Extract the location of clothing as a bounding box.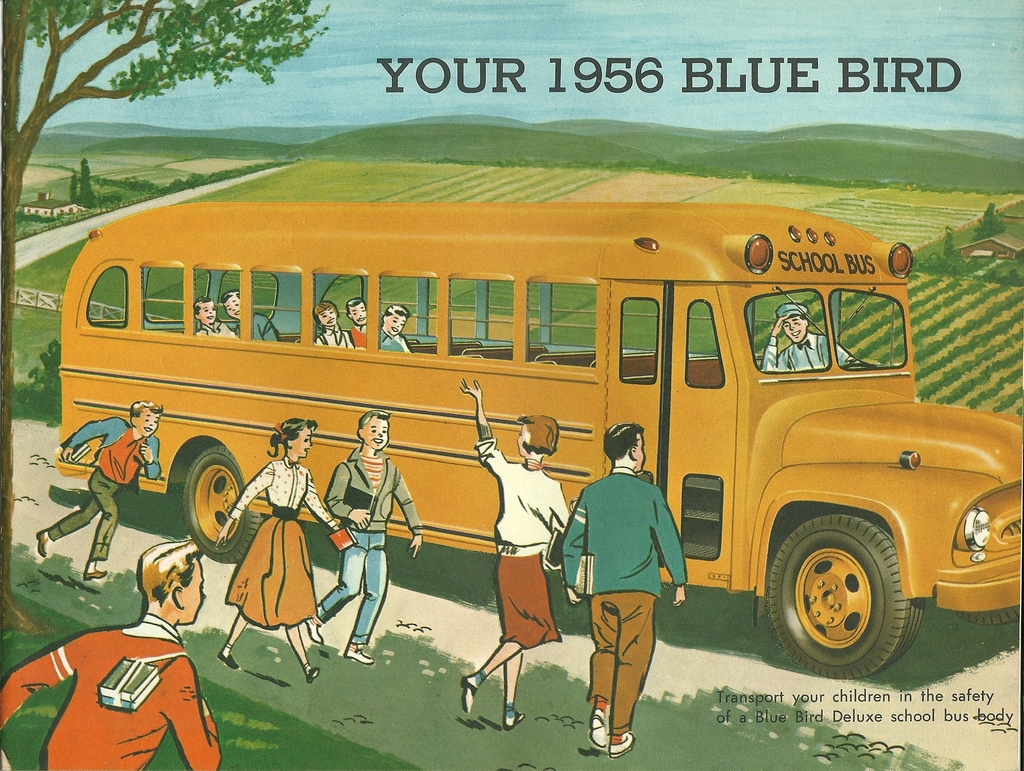
box=[318, 327, 351, 350].
